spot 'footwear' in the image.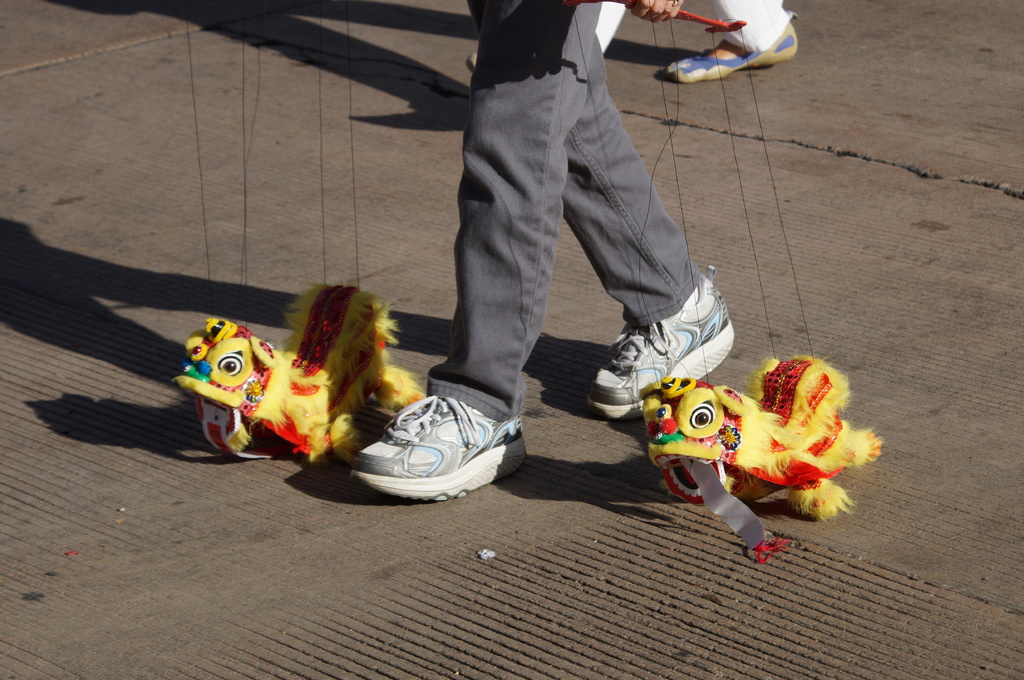
'footwear' found at bbox(344, 390, 525, 514).
